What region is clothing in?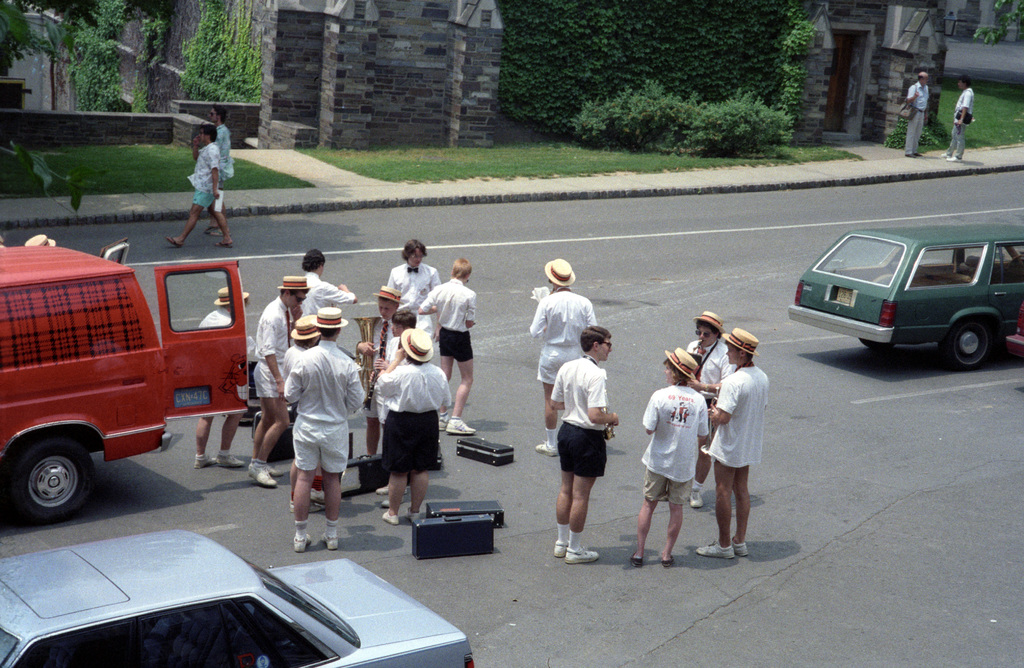
x1=284, y1=331, x2=371, y2=484.
